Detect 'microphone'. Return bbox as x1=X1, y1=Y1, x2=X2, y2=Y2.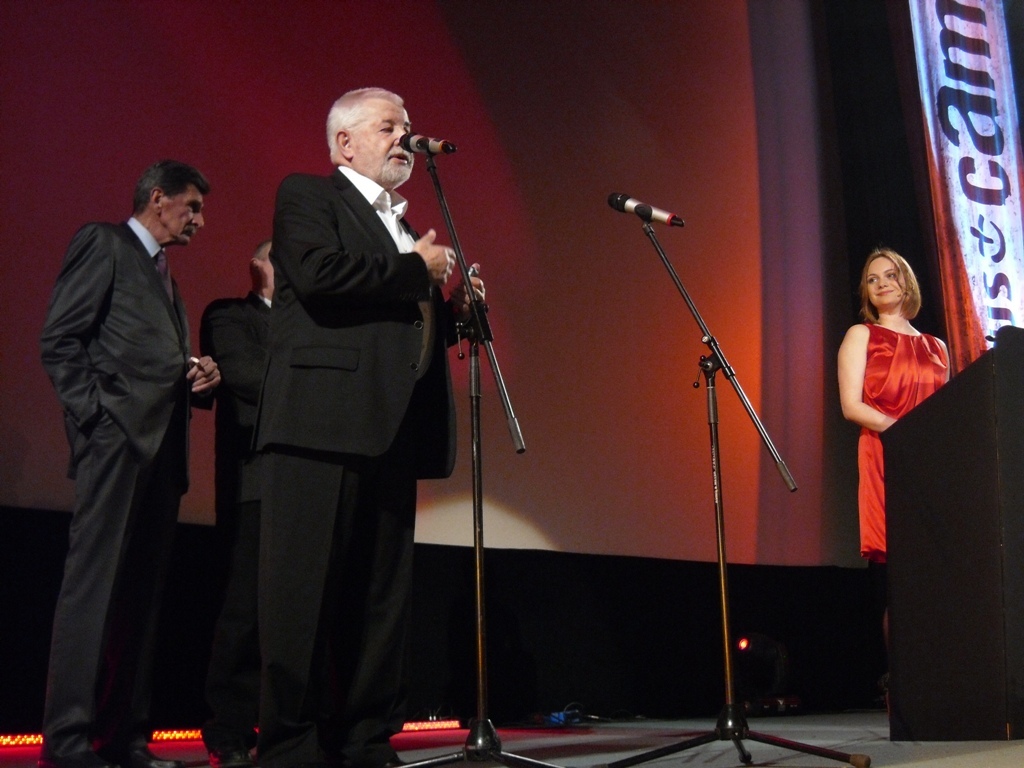
x1=610, y1=195, x2=681, y2=227.
